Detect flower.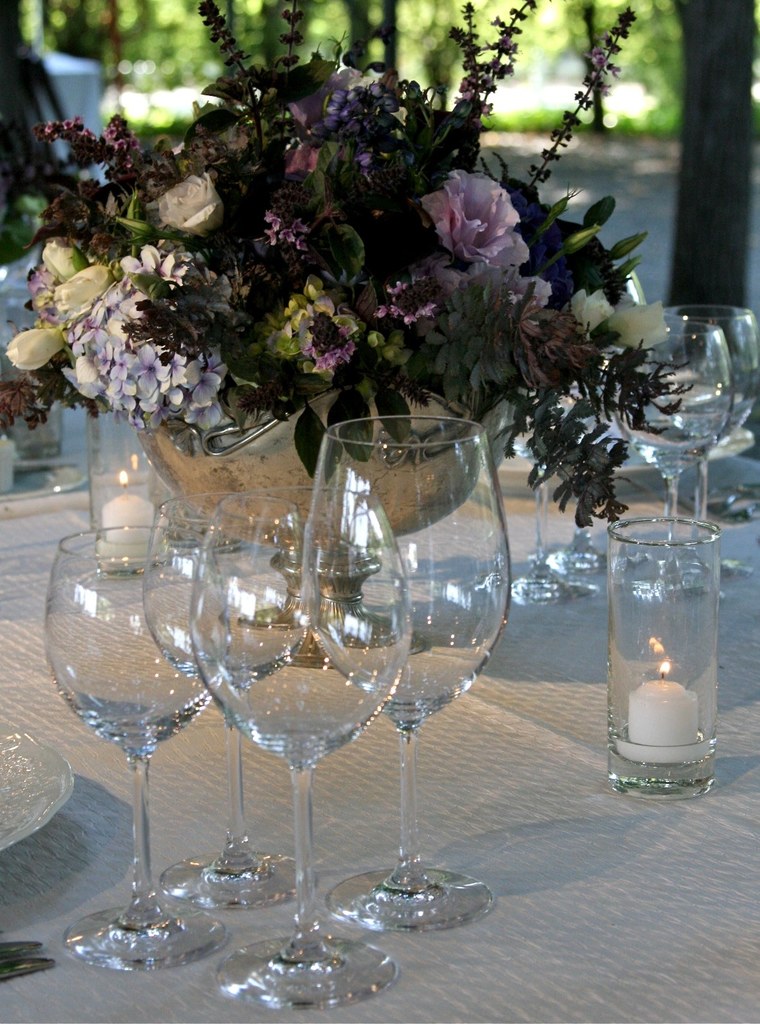
Detected at left=304, top=312, right=351, bottom=377.
